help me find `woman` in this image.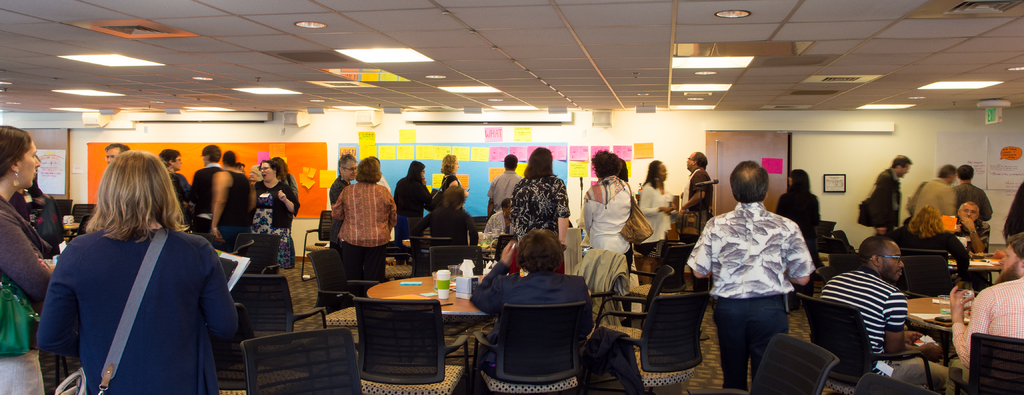
Found it: box(42, 144, 236, 388).
